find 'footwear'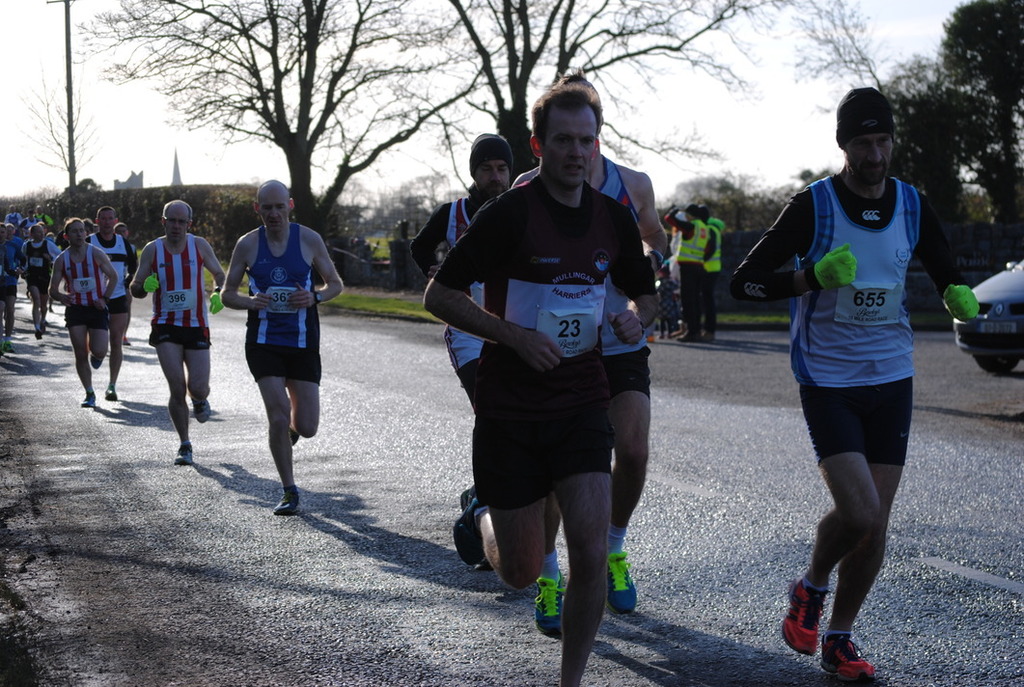
[left=448, top=483, right=486, bottom=567]
